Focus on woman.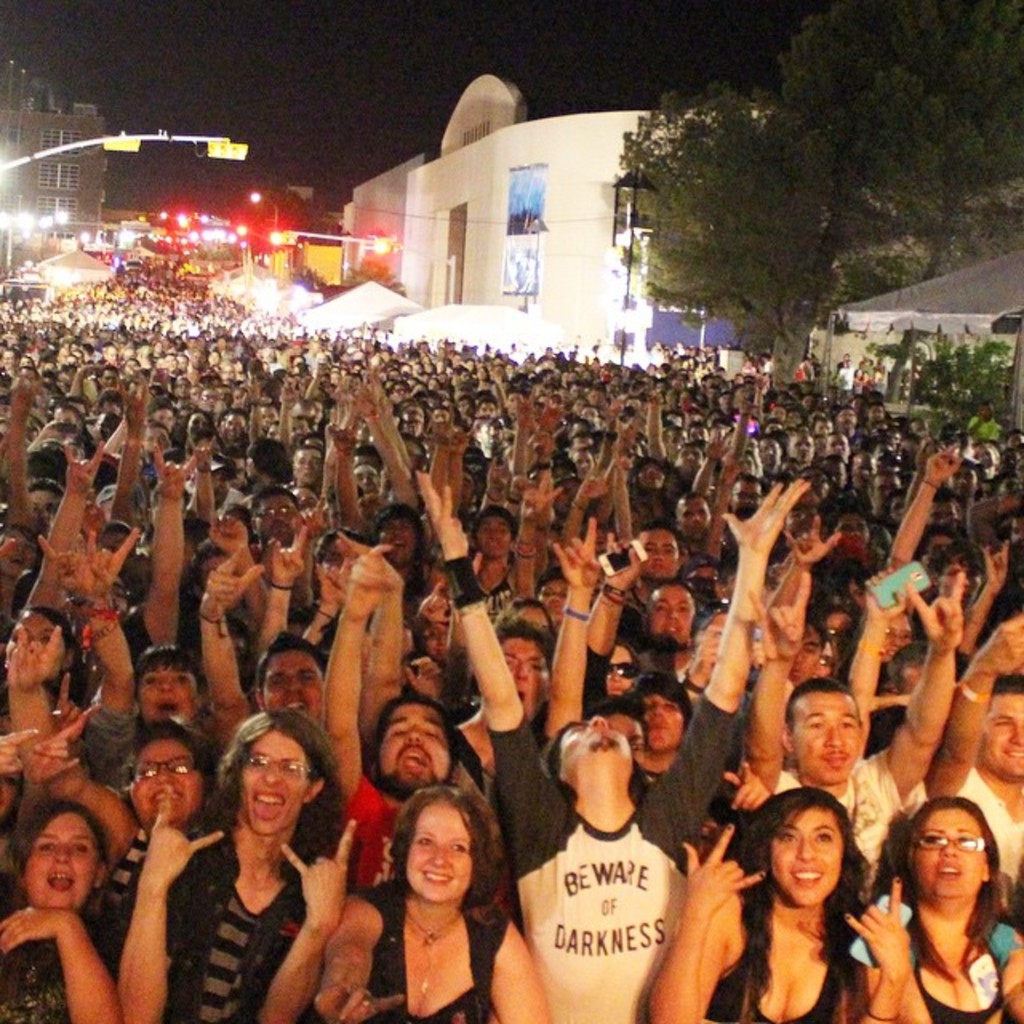
Focused at bbox(141, 712, 363, 1023).
